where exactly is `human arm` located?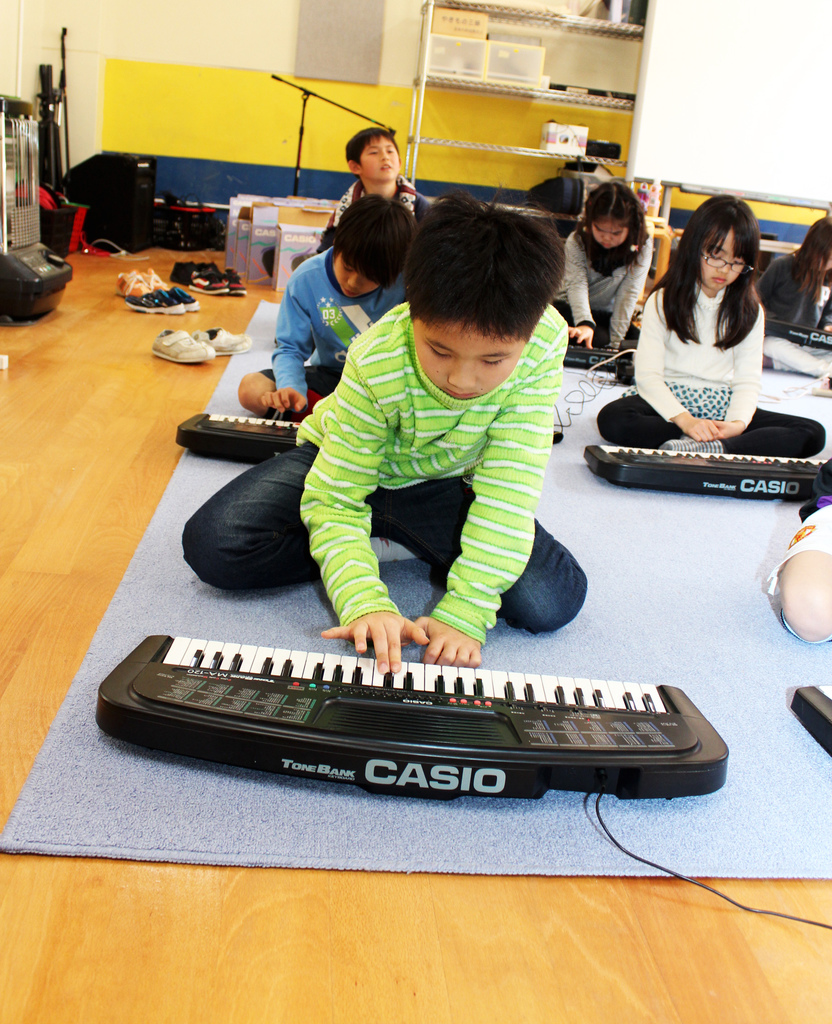
Its bounding box is [563,232,595,349].
